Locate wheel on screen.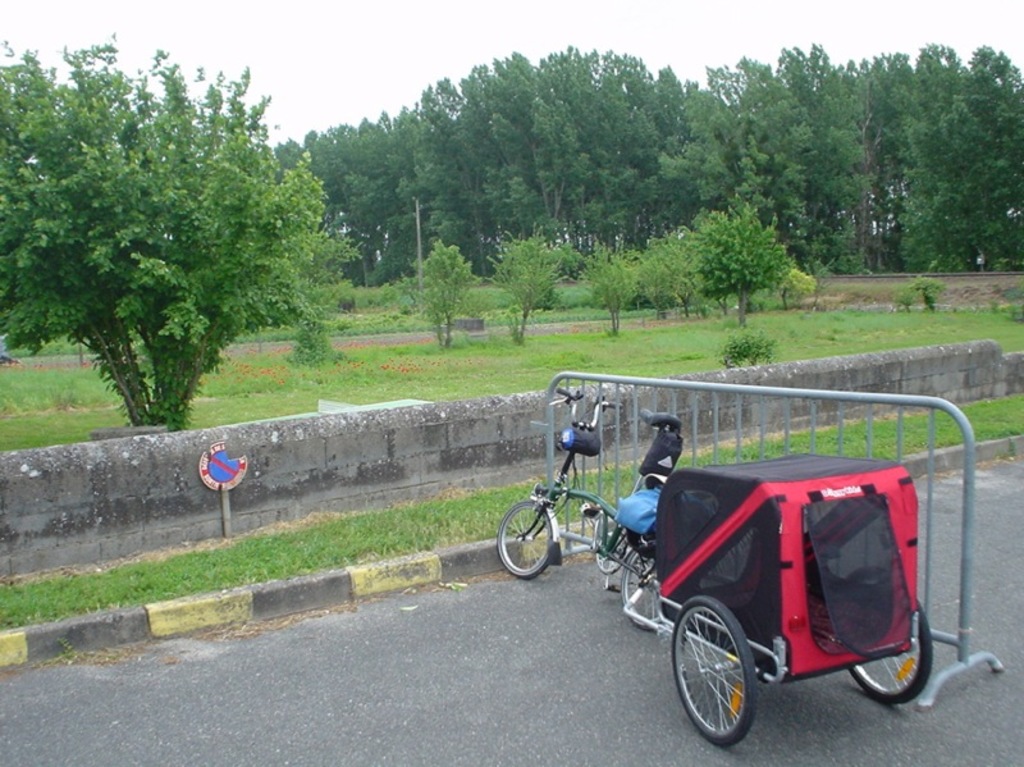
On screen at [x1=492, y1=497, x2=558, y2=580].
